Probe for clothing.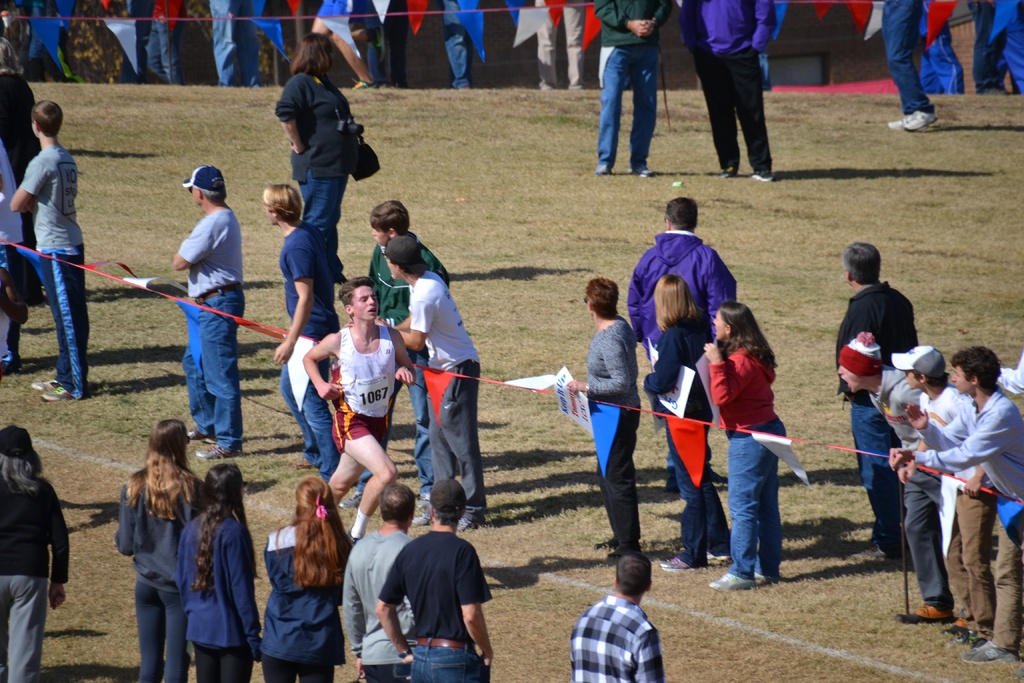
Probe result: rect(713, 343, 785, 573).
